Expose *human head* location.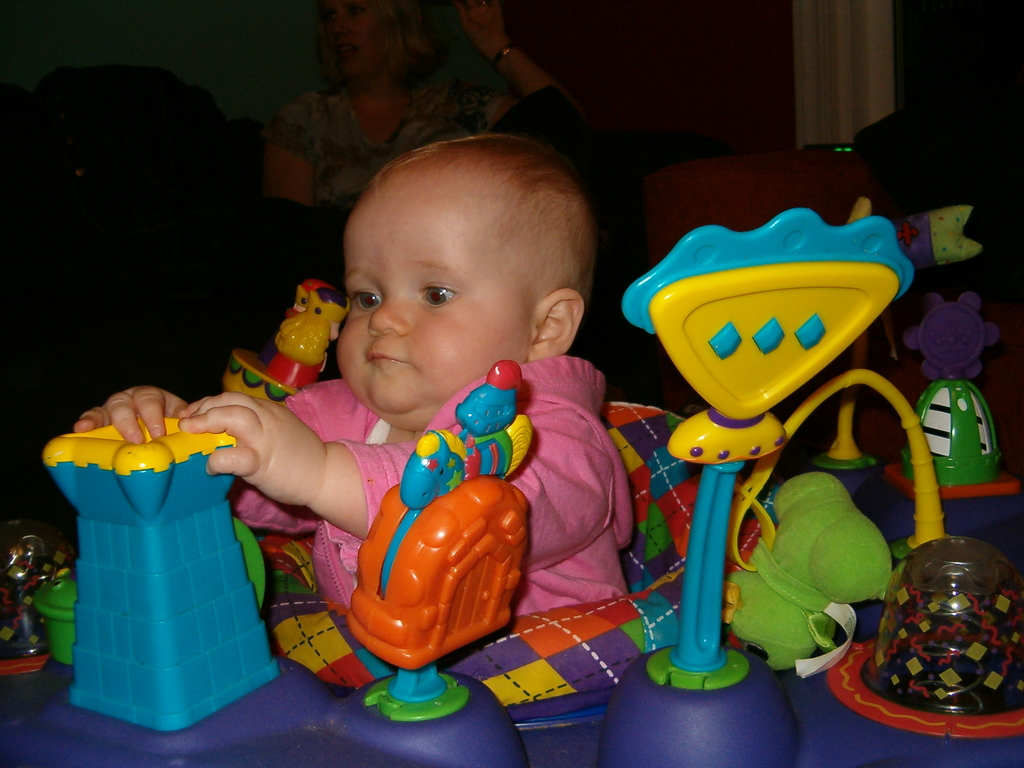
Exposed at bbox(358, 122, 619, 383).
